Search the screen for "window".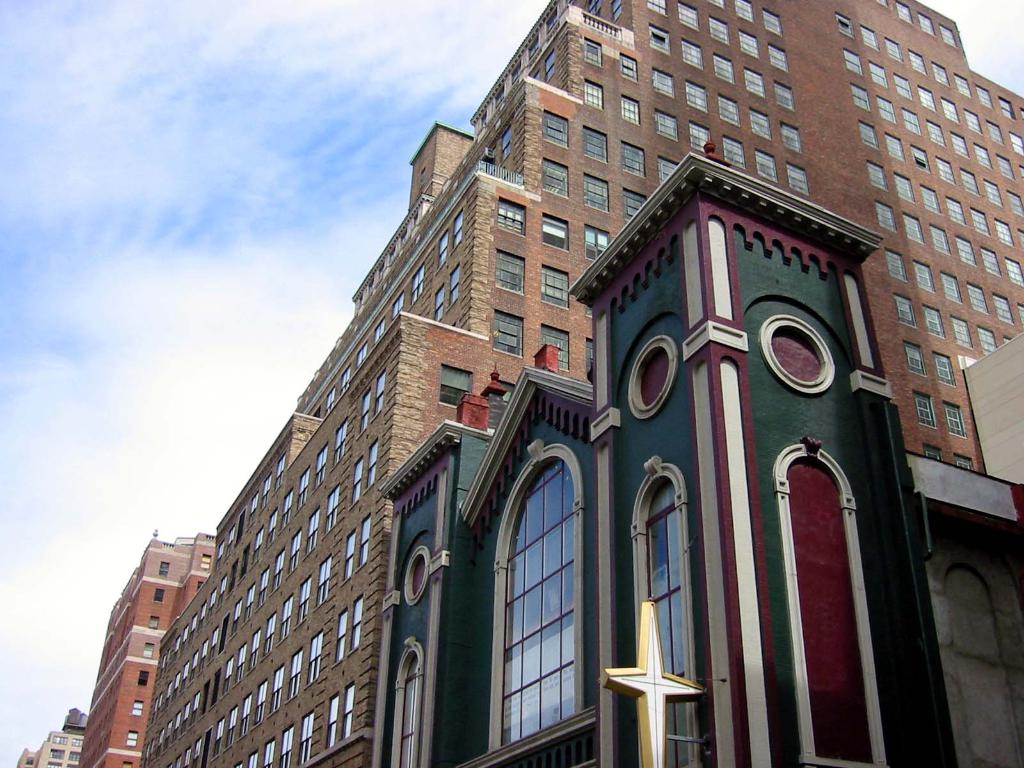
Found at 298, 708, 314, 763.
